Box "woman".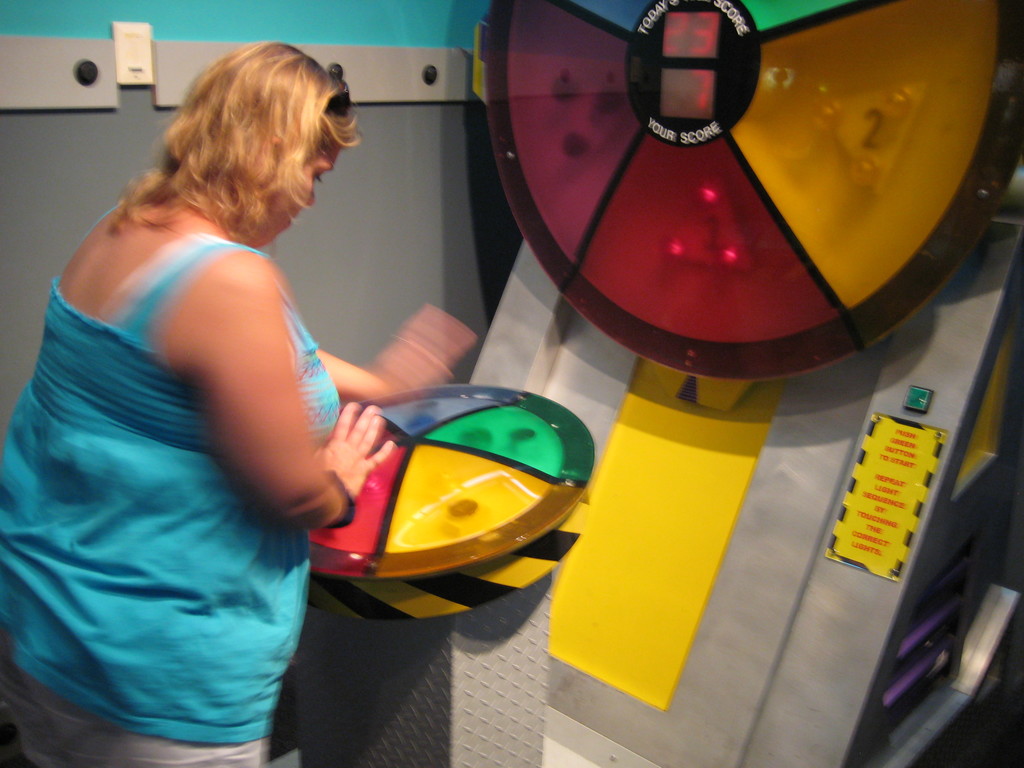
{"left": 8, "top": 21, "right": 403, "bottom": 762}.
